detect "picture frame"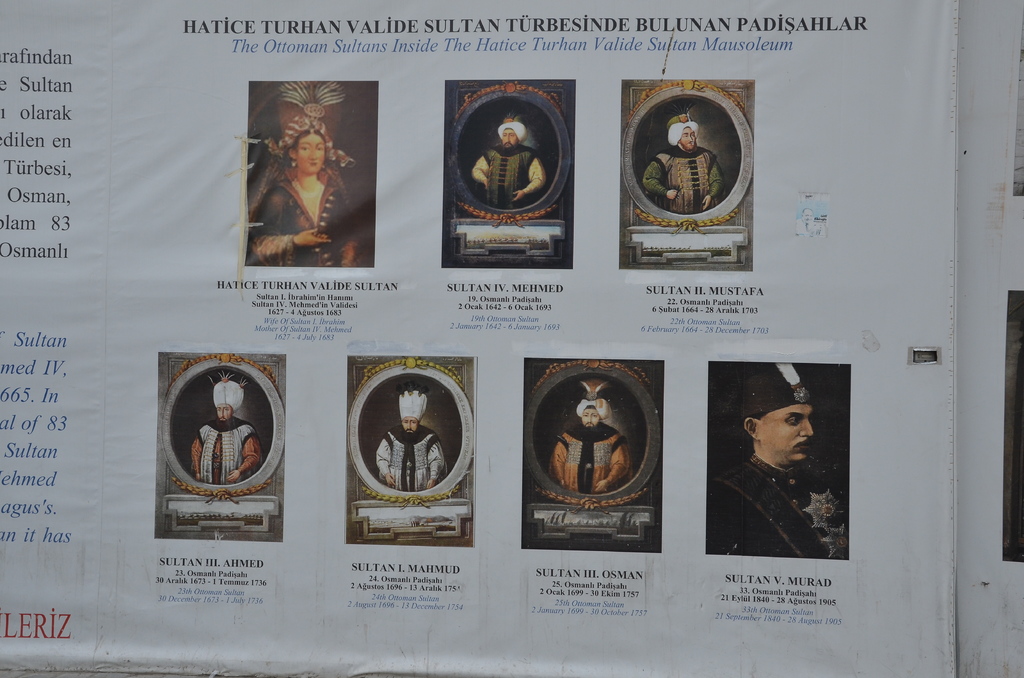
bbox=(517, 350, 663, 553)
